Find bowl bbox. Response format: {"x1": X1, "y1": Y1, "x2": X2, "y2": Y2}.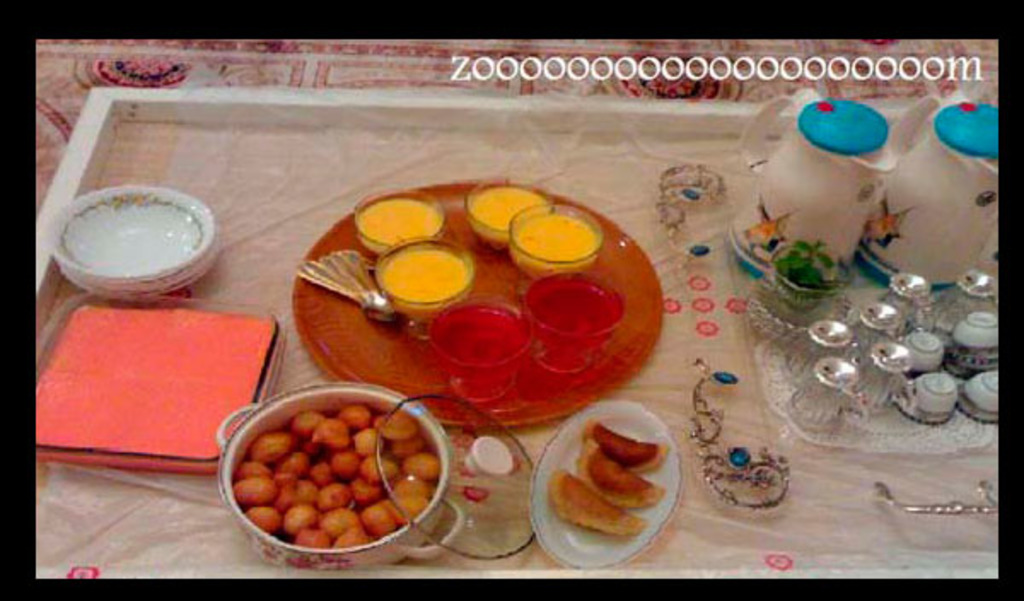
{"x1": 468, "y1": 178, "x2": 553, "y2": 249}.
